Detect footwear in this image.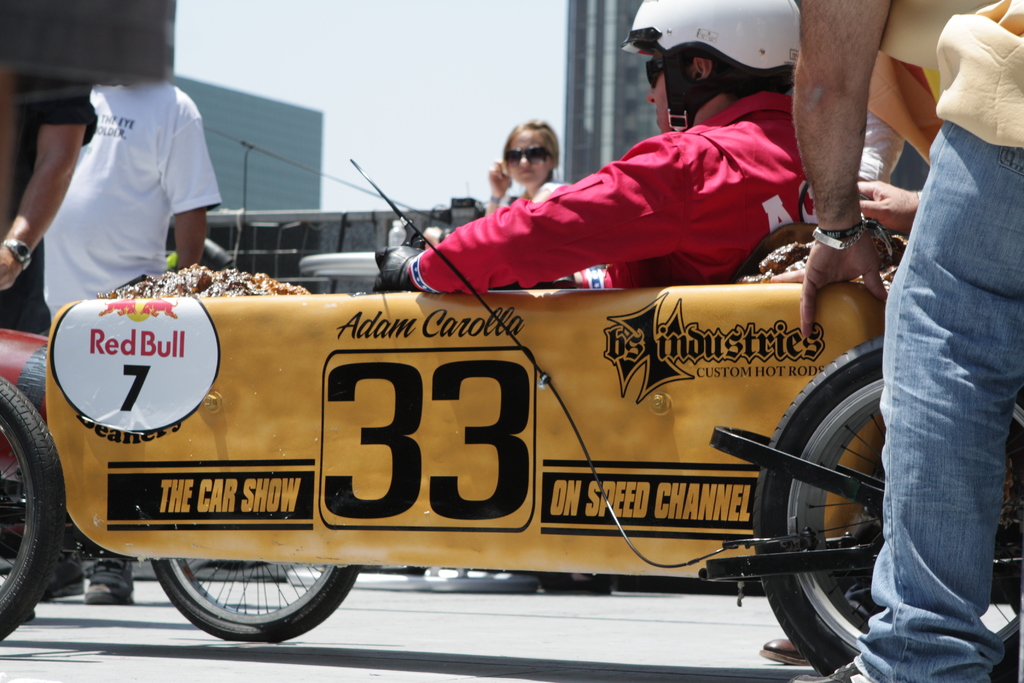
Detection: Rect(789, 652, 870, 682).
